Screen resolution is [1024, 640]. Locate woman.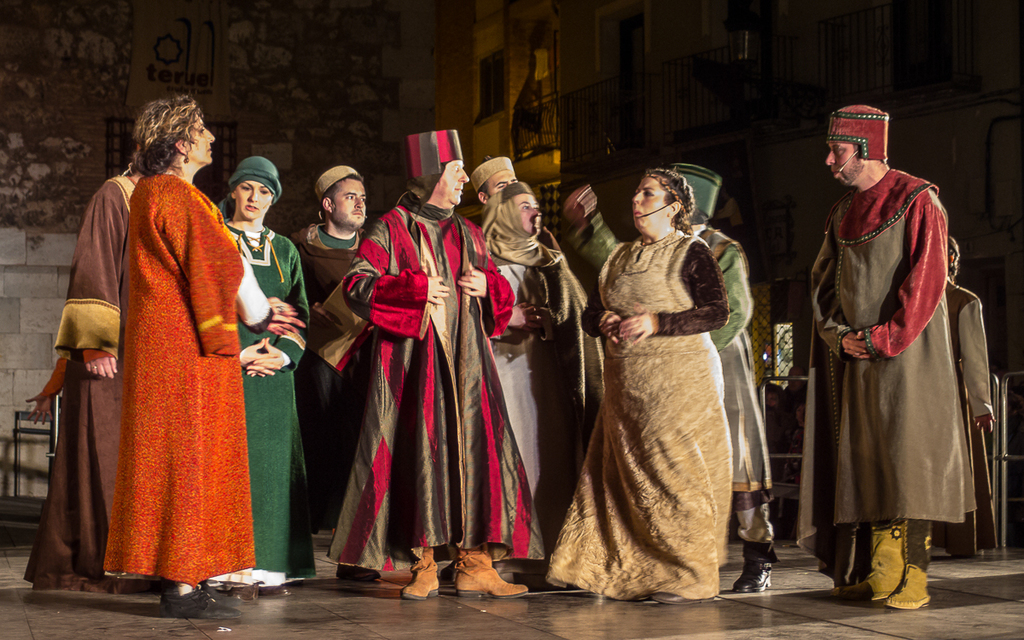
[left=87, top=90, right=259, bottom=624].
